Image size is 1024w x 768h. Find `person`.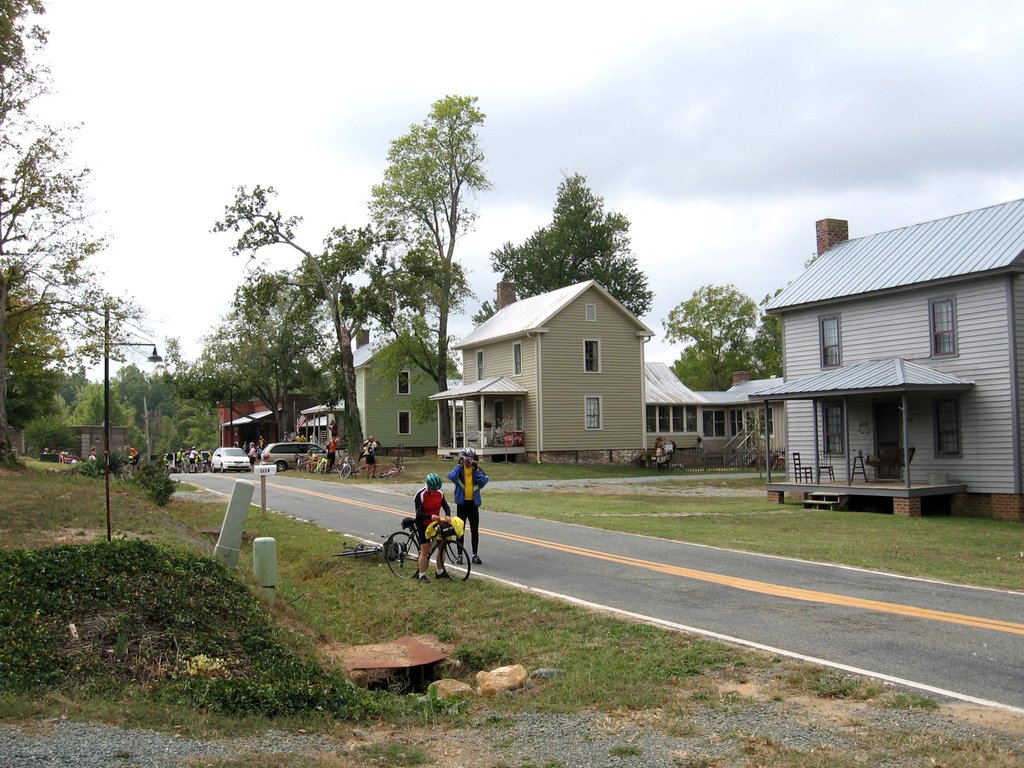
413,476,449,579.
